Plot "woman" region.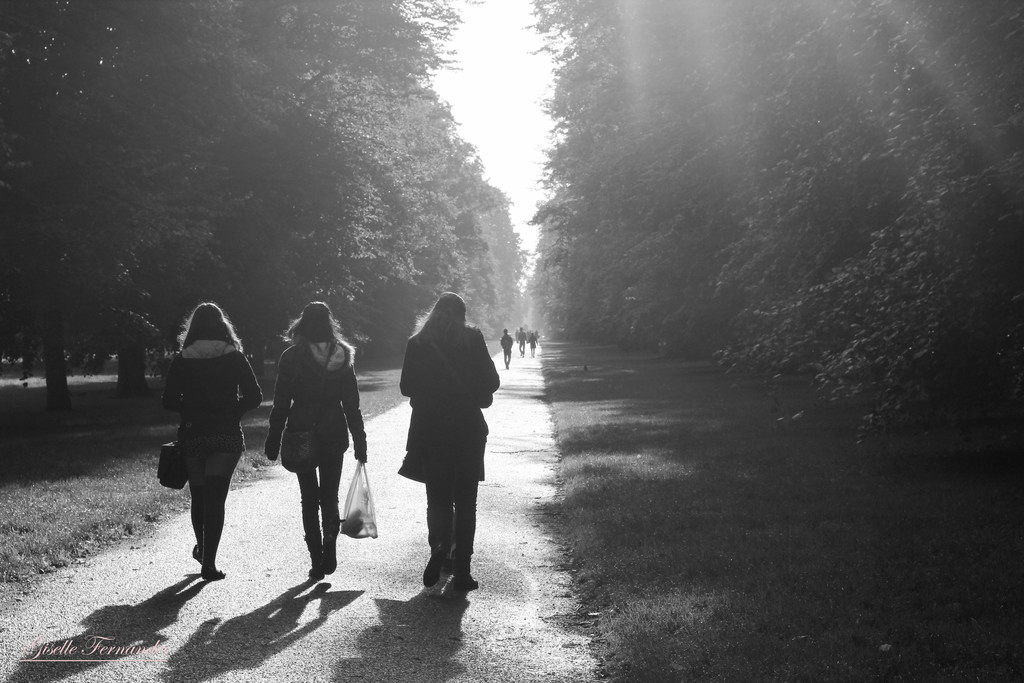
Plotted at select_region(163, 302, 262, 580).
